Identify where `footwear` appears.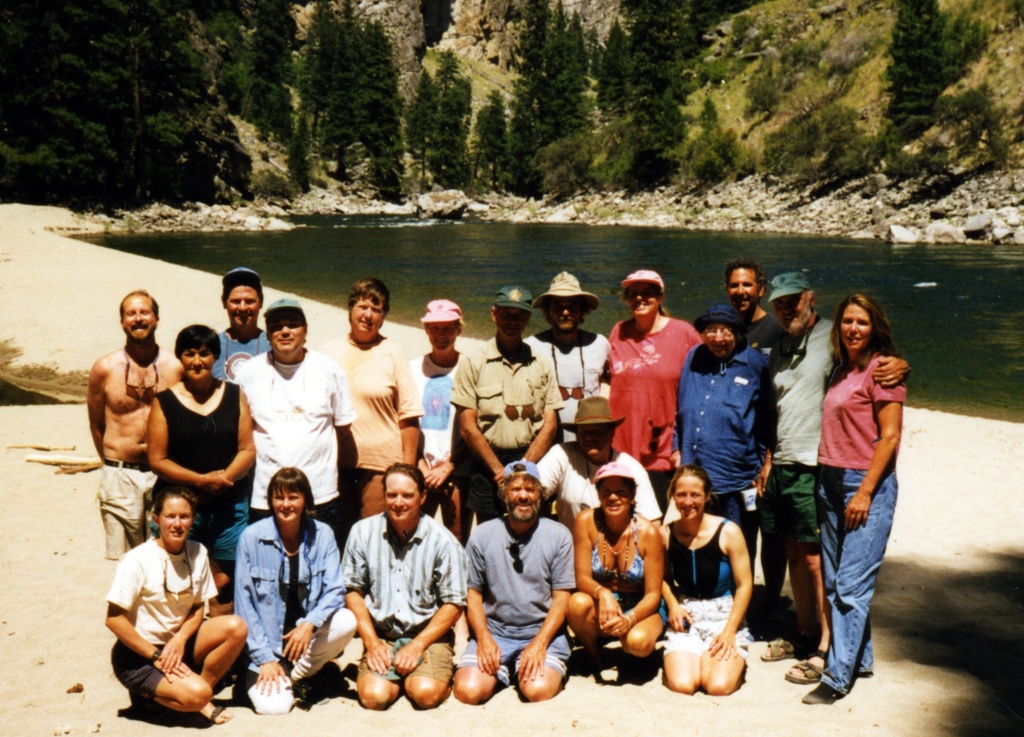
Appears at Rect(755, 631, 815, 662).
